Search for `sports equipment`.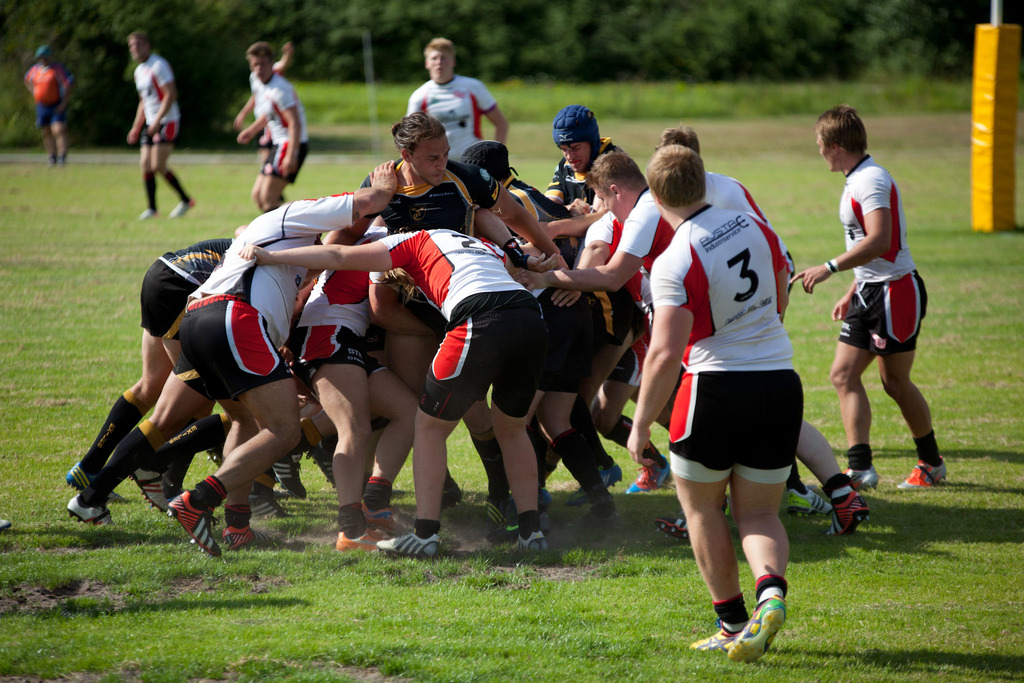
Found at <region>789, 483, 839, 514</region>.
